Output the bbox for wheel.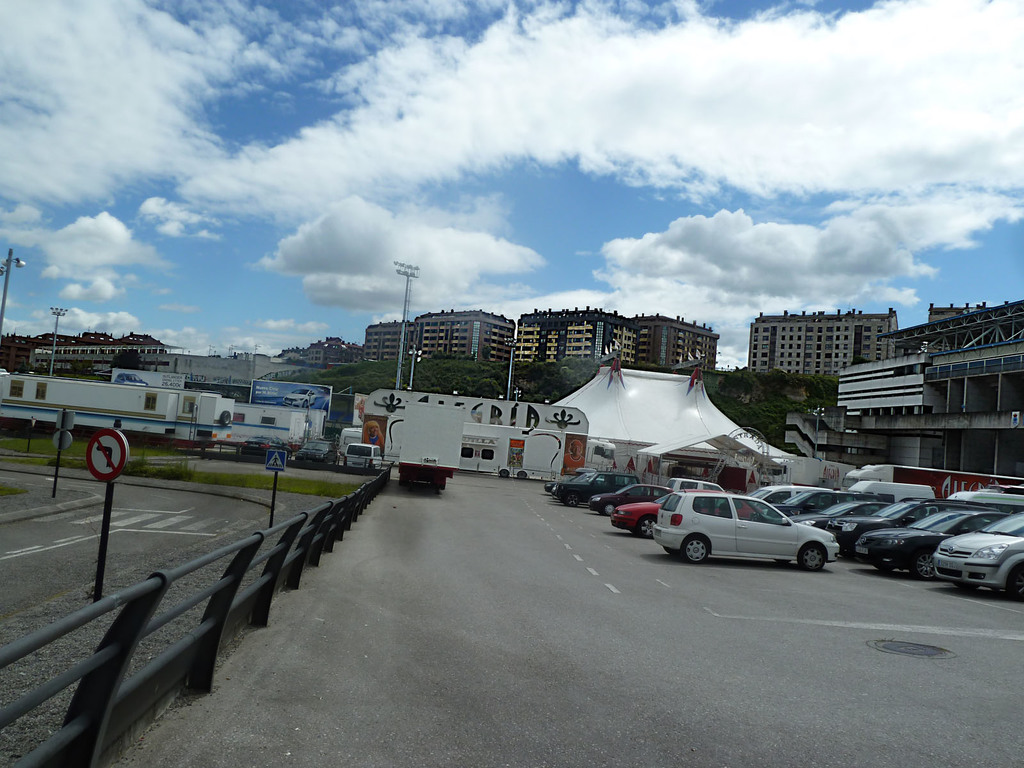
{"left": 684, "top": 536, "right": 709, "bottom": 563}.
